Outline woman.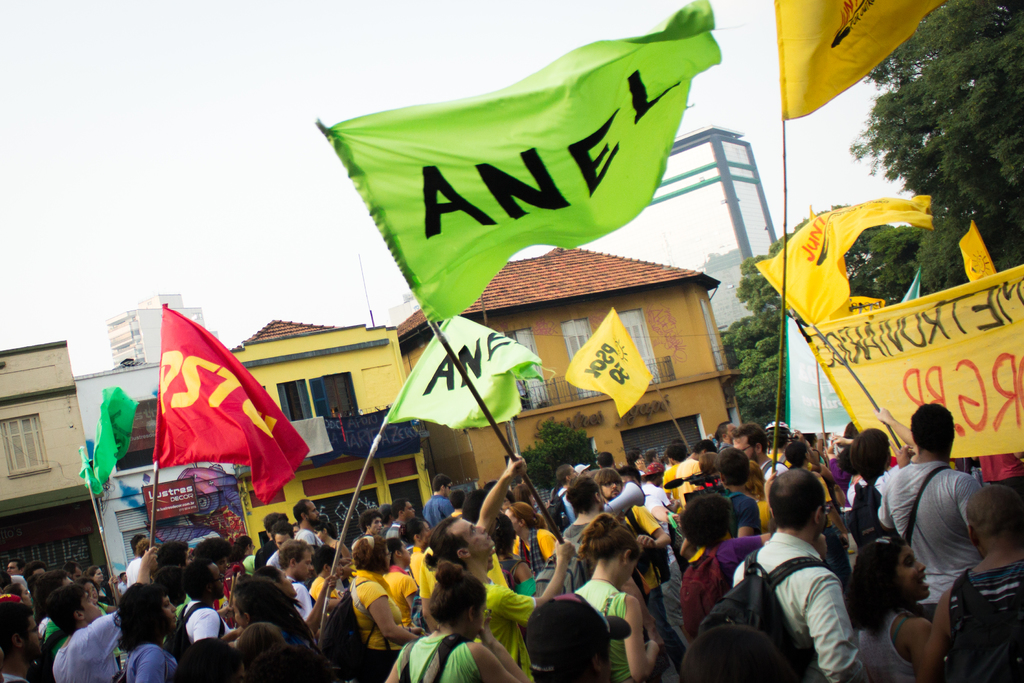
Outline: Rect(384, 564, 525, 682).
